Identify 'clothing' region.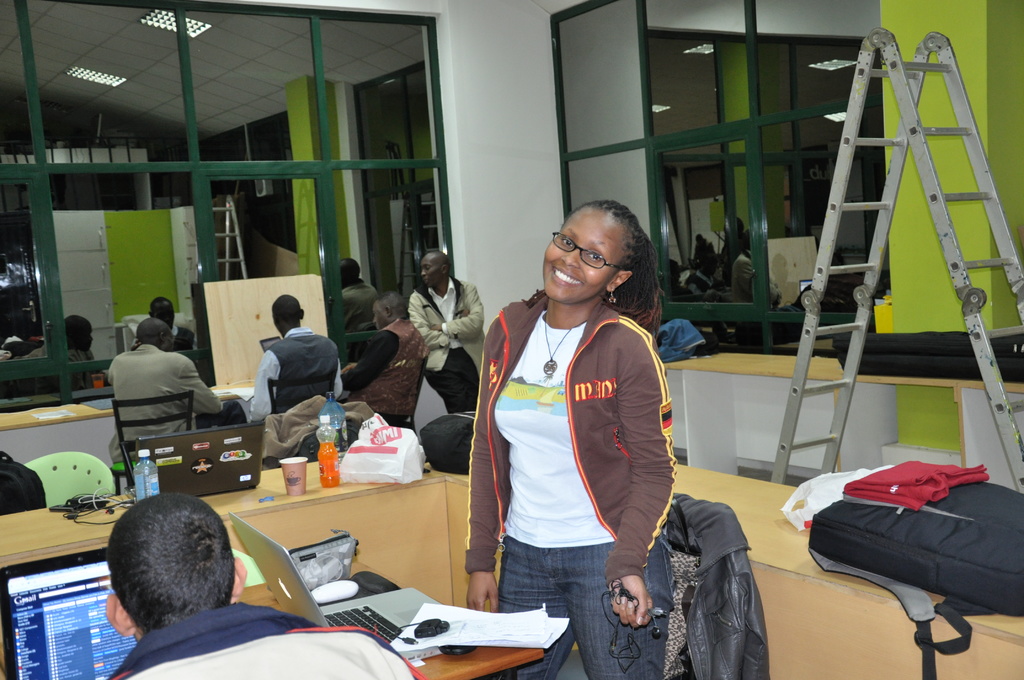
Region: [349,316,420,432].
